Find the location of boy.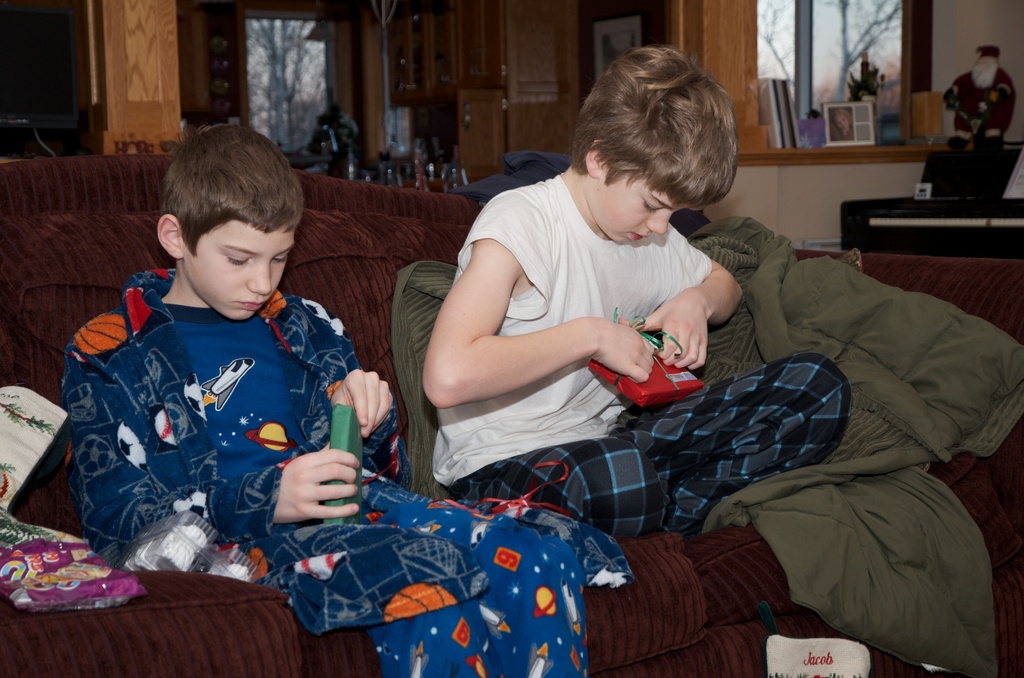
Location: 418:40:858:537.
